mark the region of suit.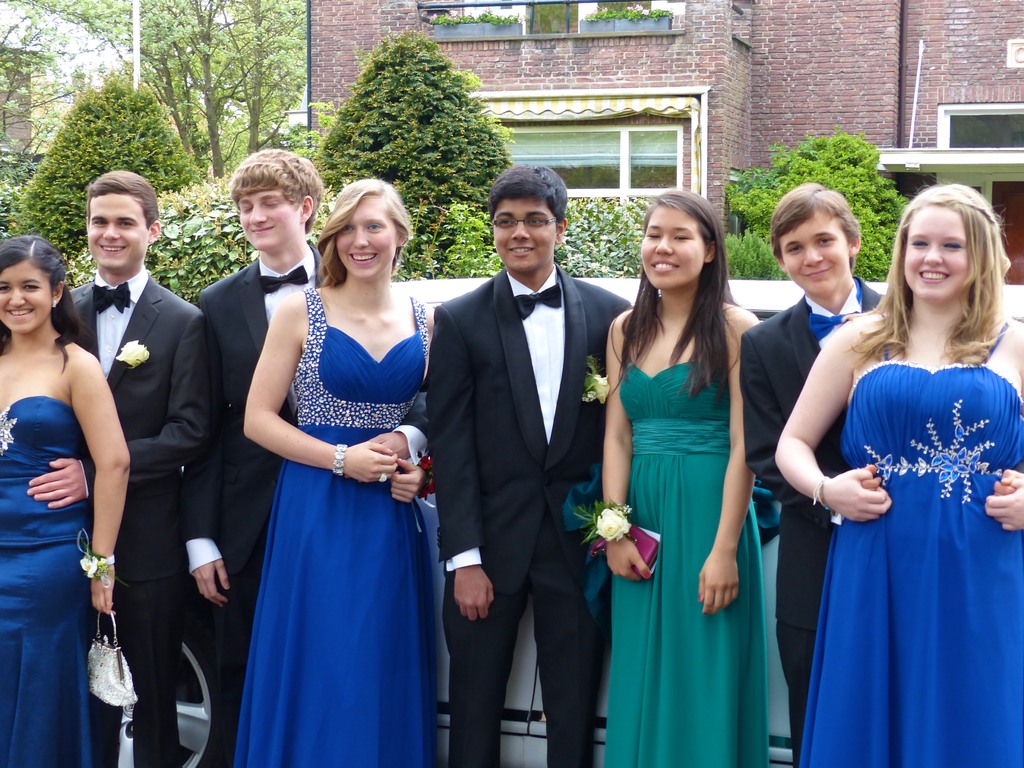
Region: (430, 256, 634, 767).
